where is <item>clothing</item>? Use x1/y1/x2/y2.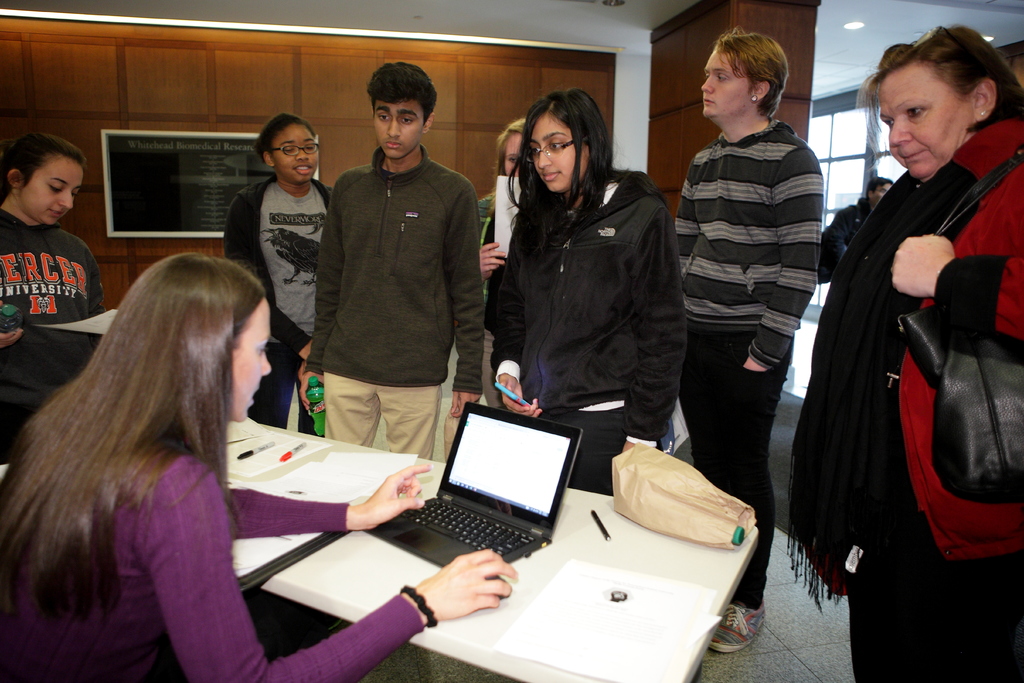
691/330/794/609.
